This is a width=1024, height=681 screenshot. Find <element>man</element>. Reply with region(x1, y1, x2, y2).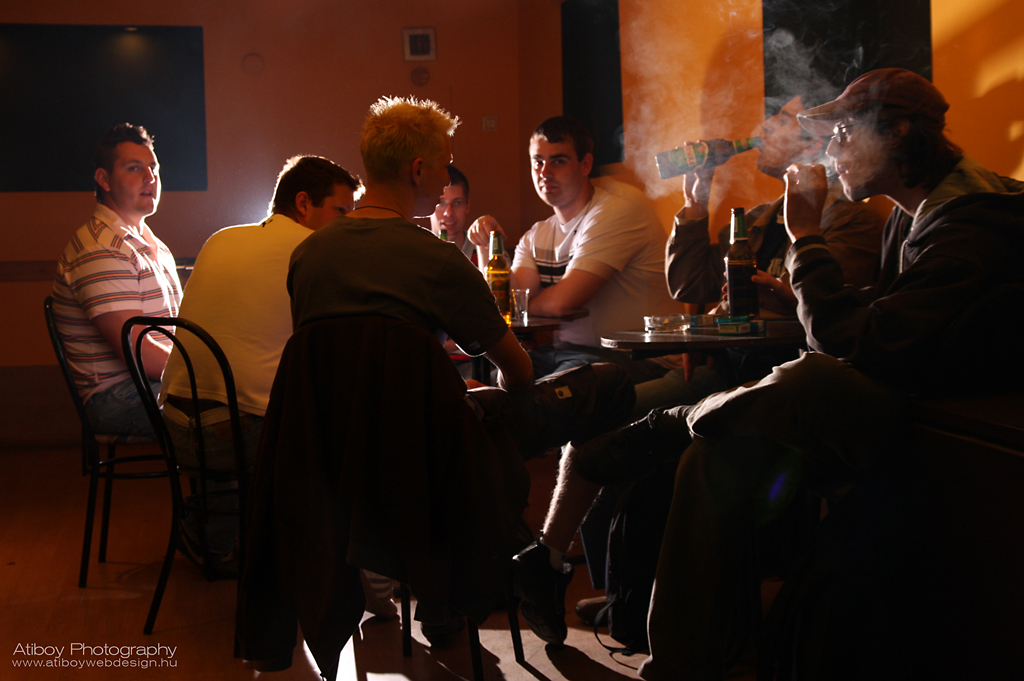
region(466, 114, 686, 607).
